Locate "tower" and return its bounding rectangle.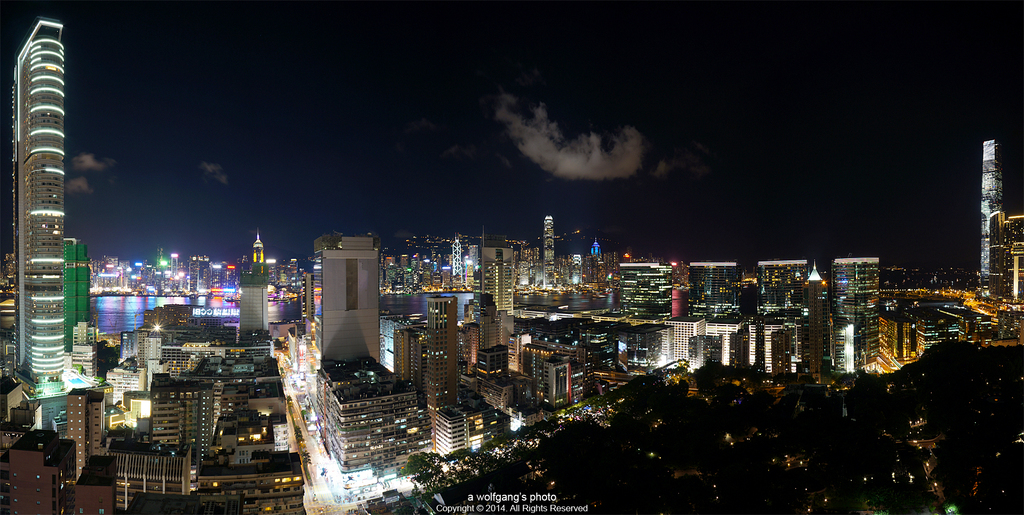
[left=60, top=236, right=108, bottom=354].
